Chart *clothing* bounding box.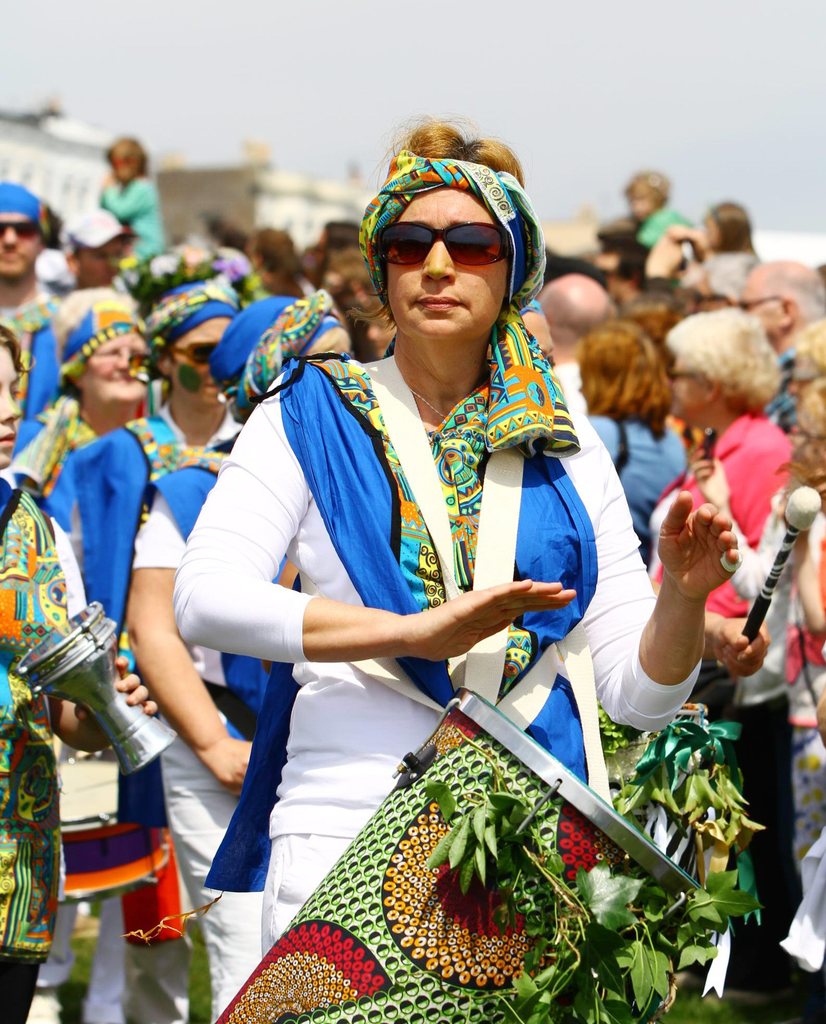
Charted: pyautogui.locateOnScreen(683, 246, 758, 309).
